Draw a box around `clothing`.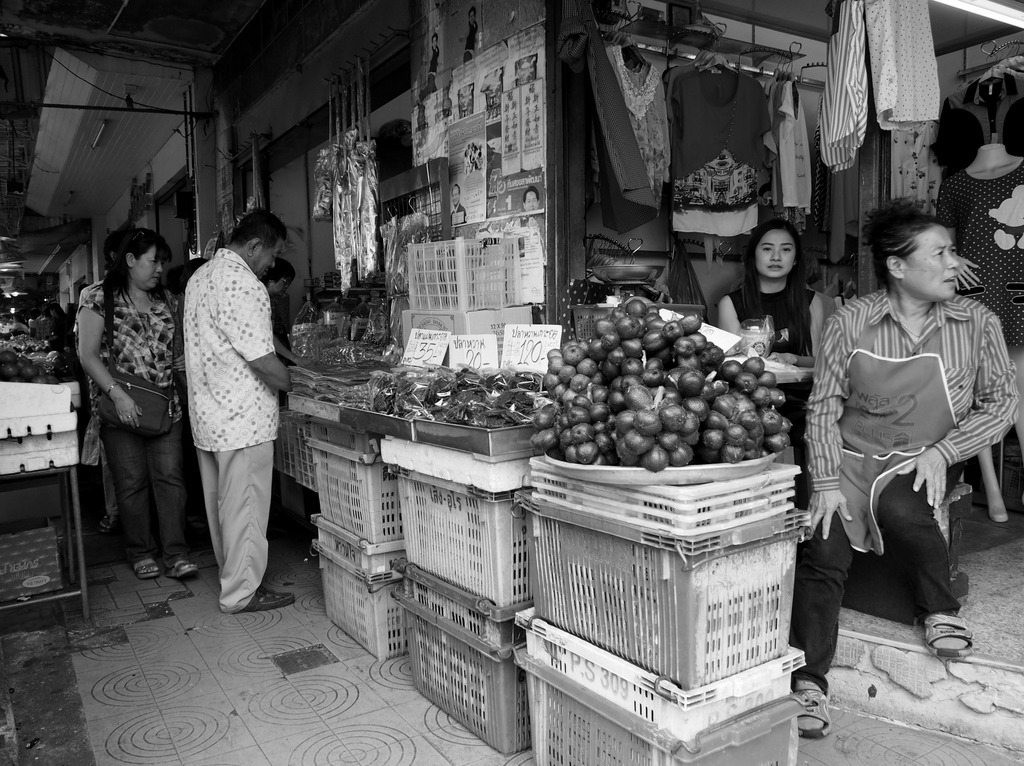
[866,0,936,133].
